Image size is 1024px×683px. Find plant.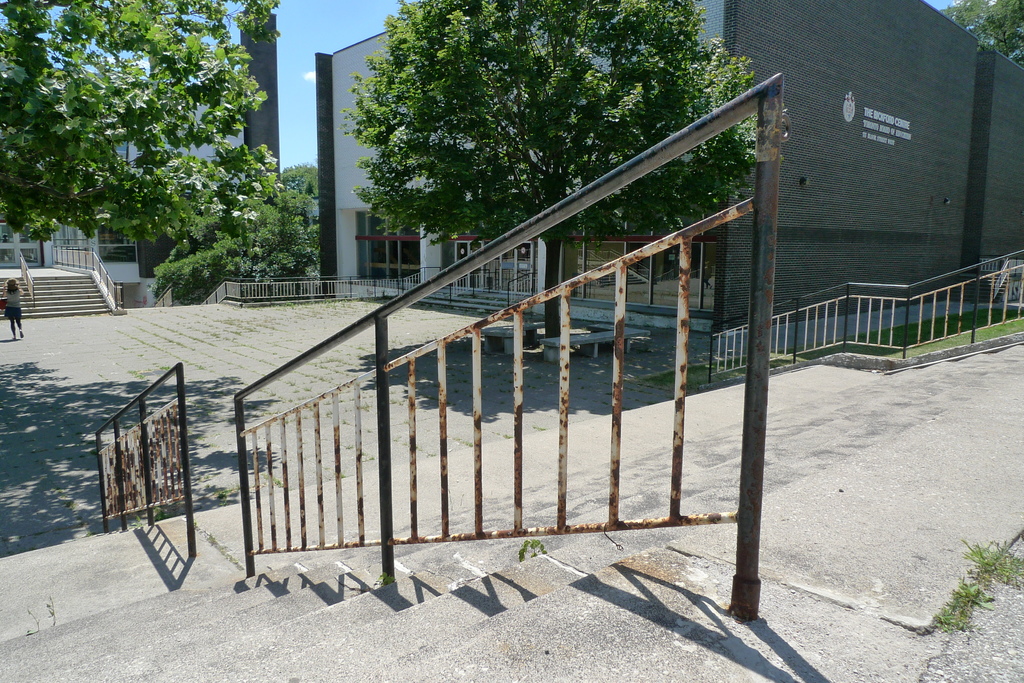
select_region(531, 422, 548, 433).
